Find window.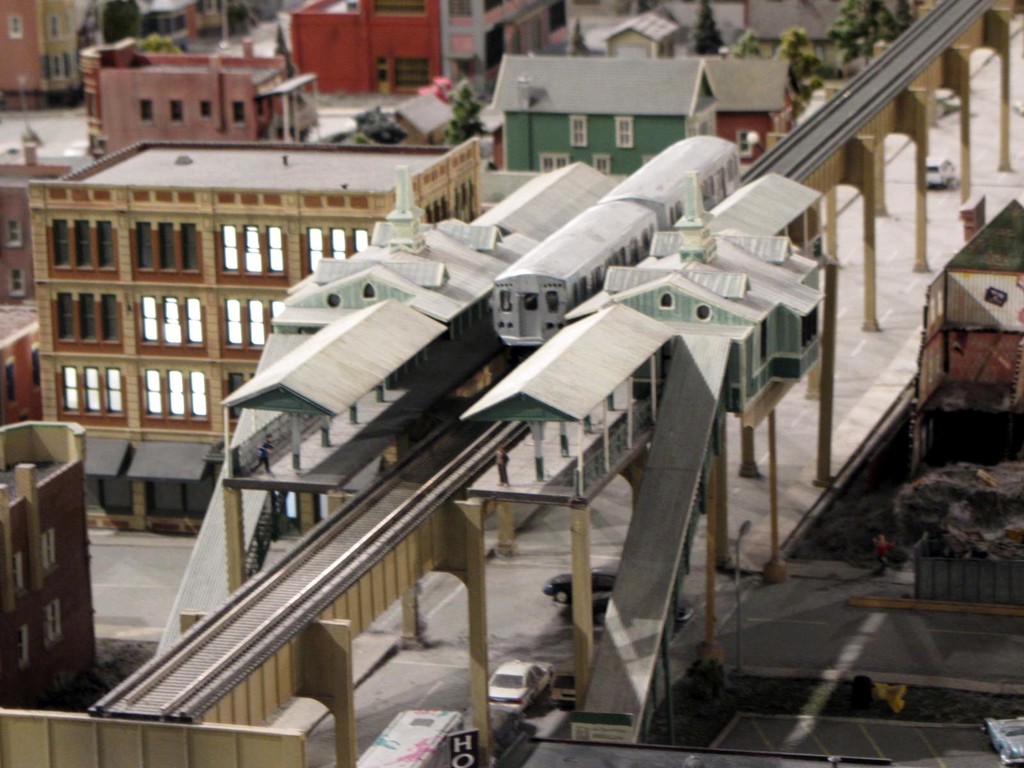
(x1=52, y1=57, x2=59, y2=77).
